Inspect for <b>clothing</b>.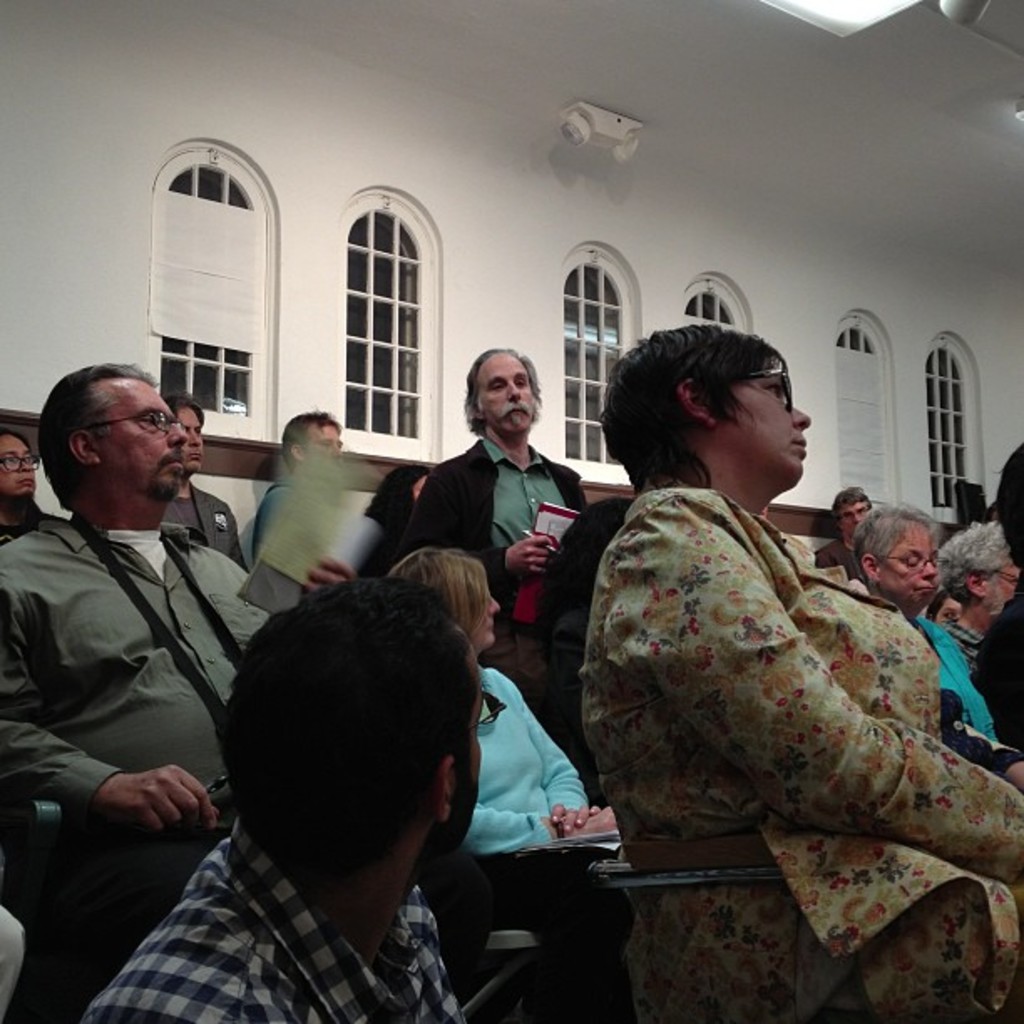
Inspection: (433, 666, 596, 984).
